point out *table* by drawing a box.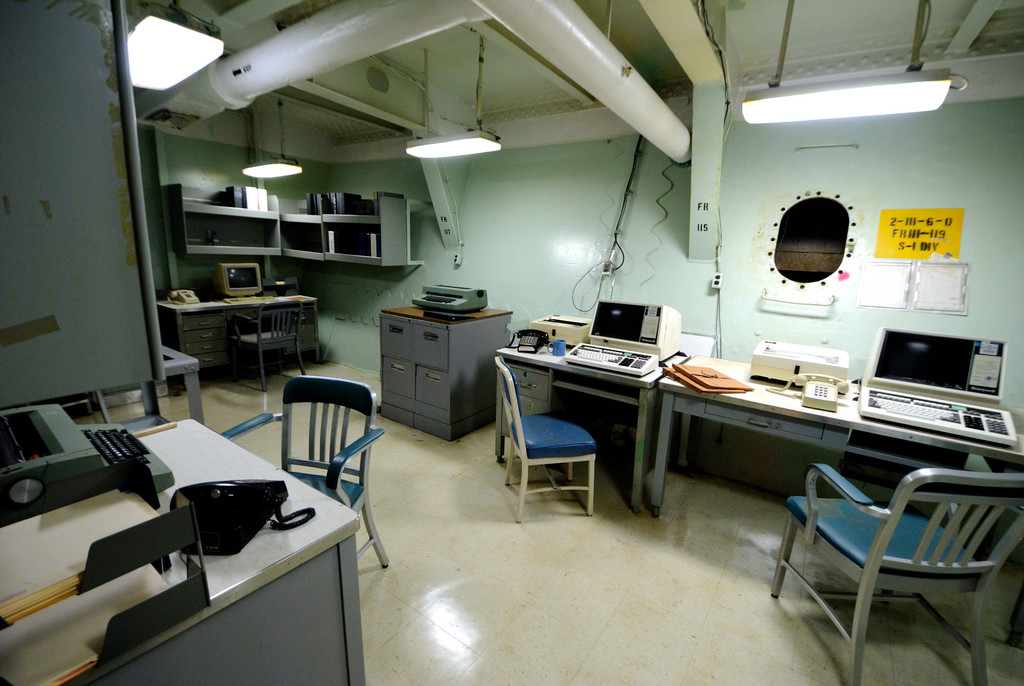
pyautogui.locateOnScreen(160, 286, 320, 374).
